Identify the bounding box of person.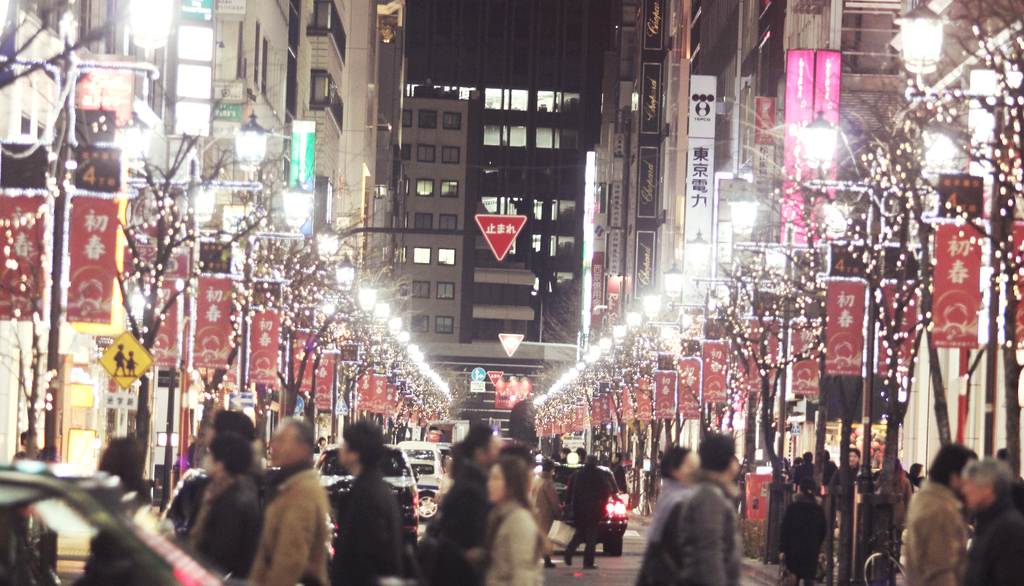
x1=957 y1=447 x2=1023 y2=585.
